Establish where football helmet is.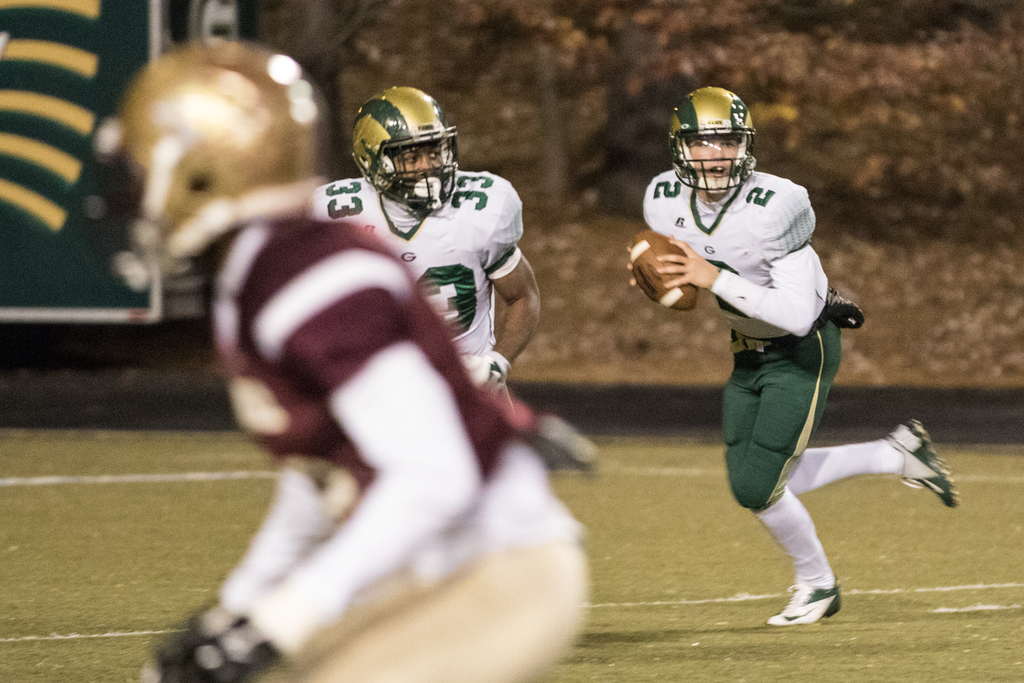
Established at locate(96, 37, 328, 295).
